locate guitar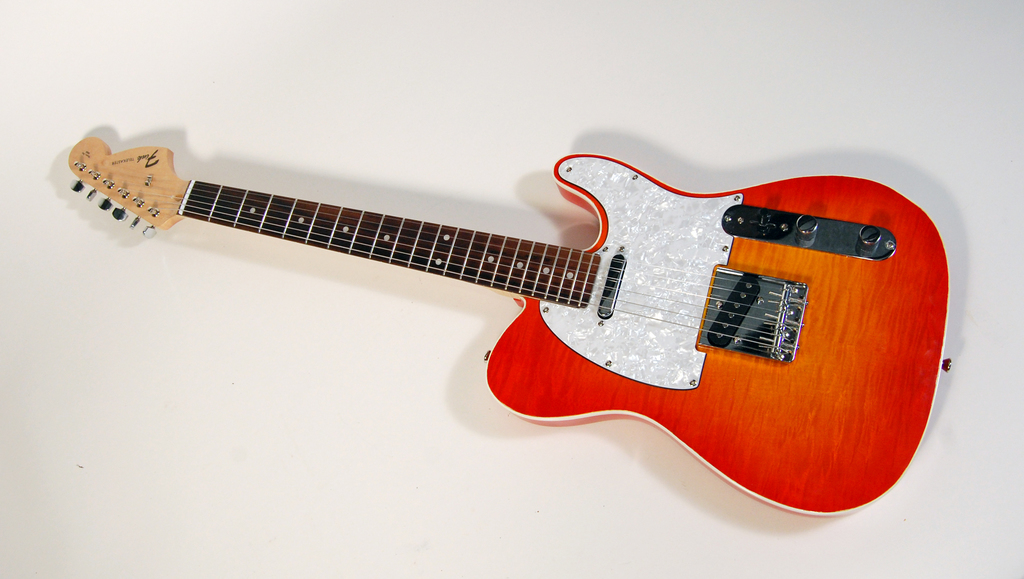
detection(62, 138, 952, 514)
